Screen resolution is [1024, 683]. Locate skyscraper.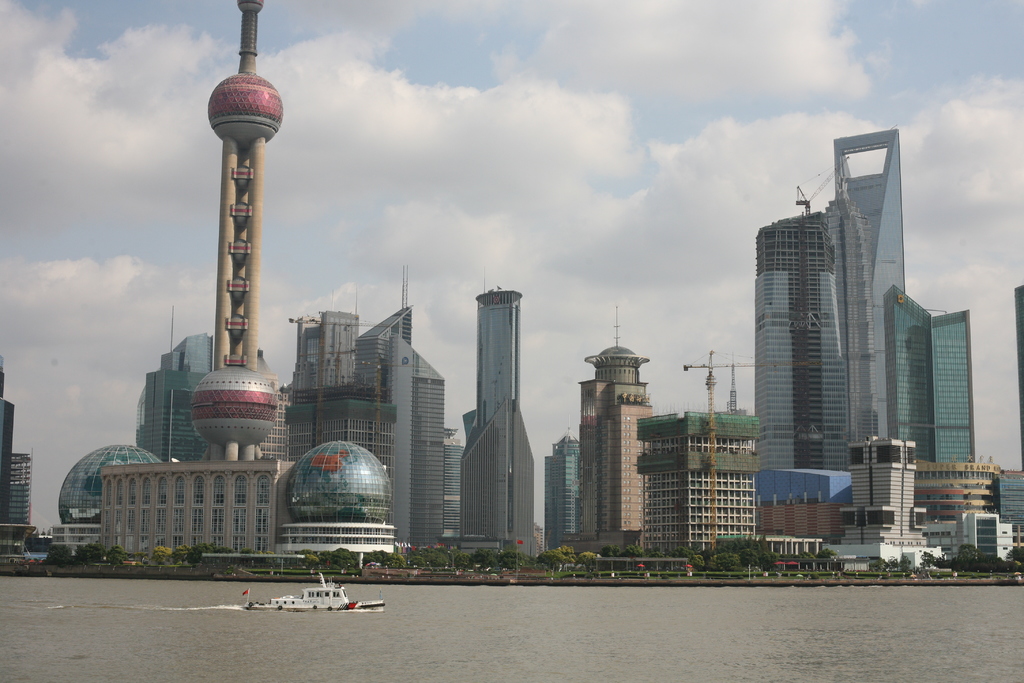
[357,293,460,547].
